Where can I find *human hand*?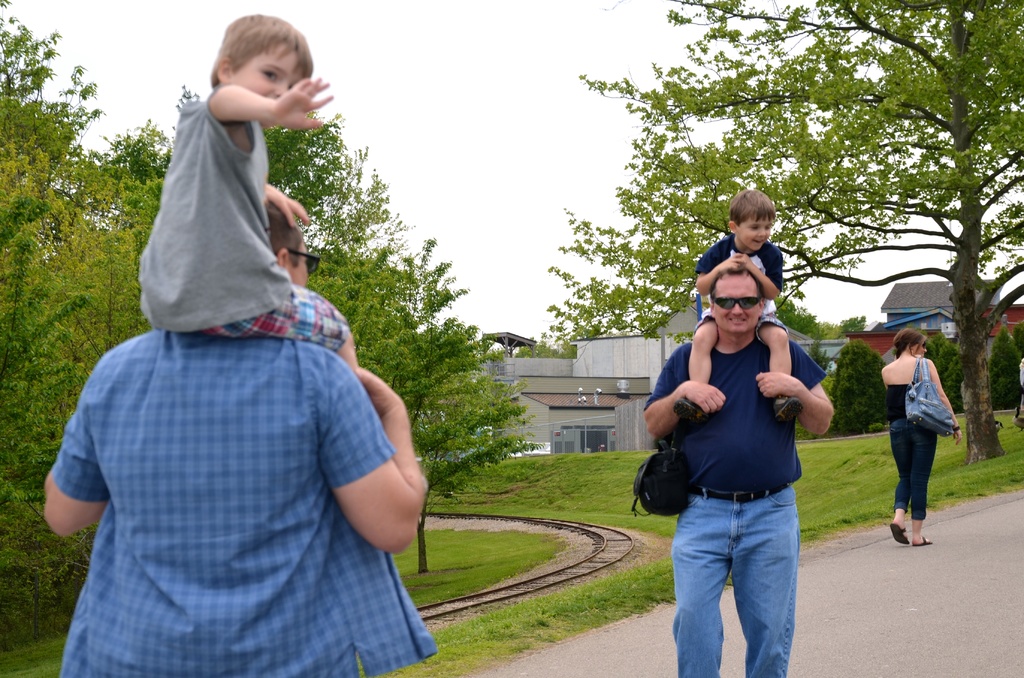
You can find it at crop(729, 254, 754, 270).
